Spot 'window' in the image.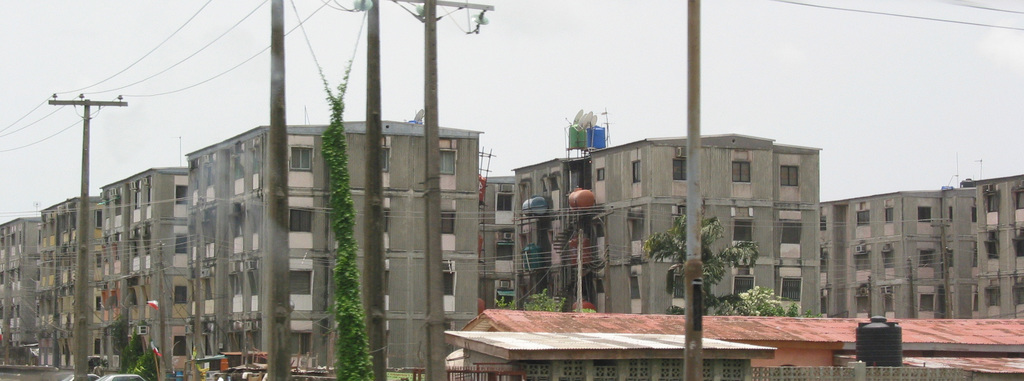
'window' found at box(852, 295, 868, 316).
